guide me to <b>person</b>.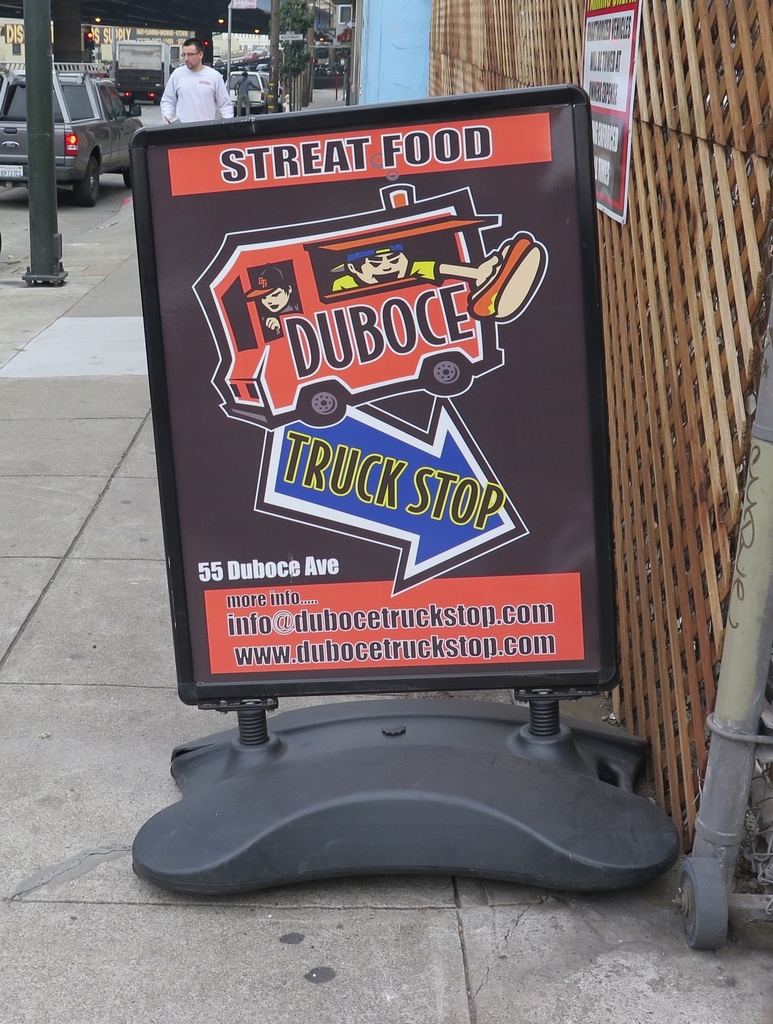
Guidance: BBox(261, 277, 309, 338).
